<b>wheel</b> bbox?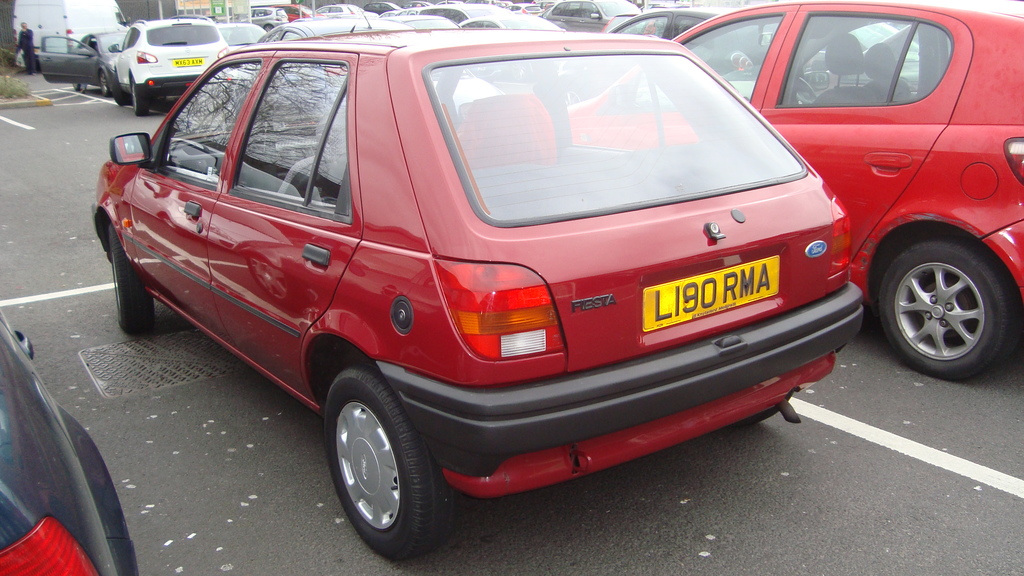
<bbox>72, 81, 83, 91</bbox>
